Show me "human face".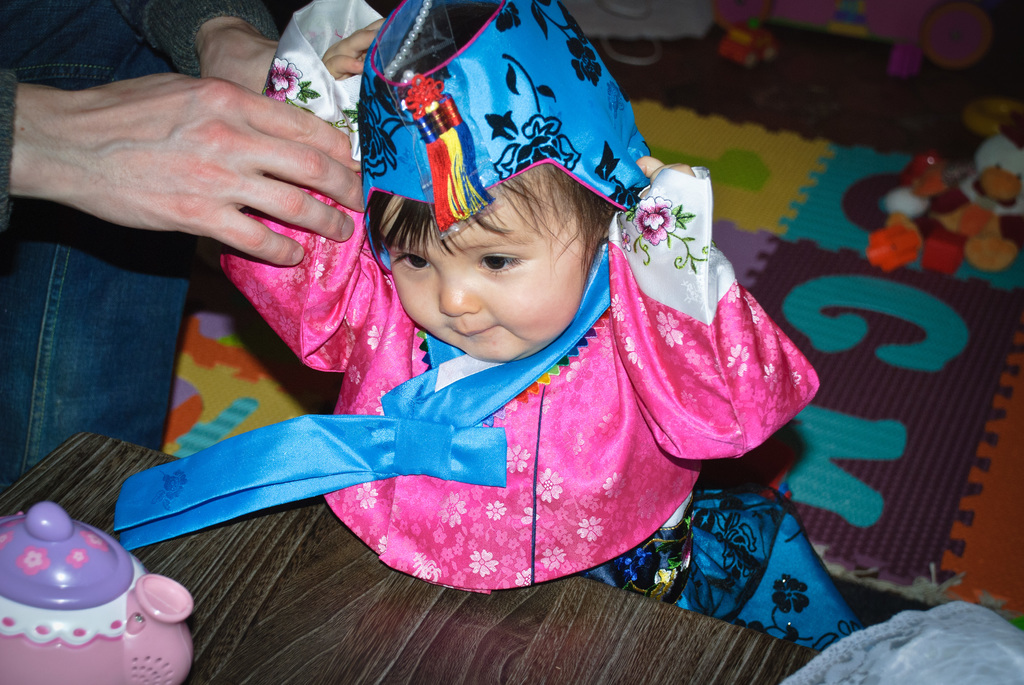
"human face" is here: [x1=375, y1=167, x2=593, y2=359].
